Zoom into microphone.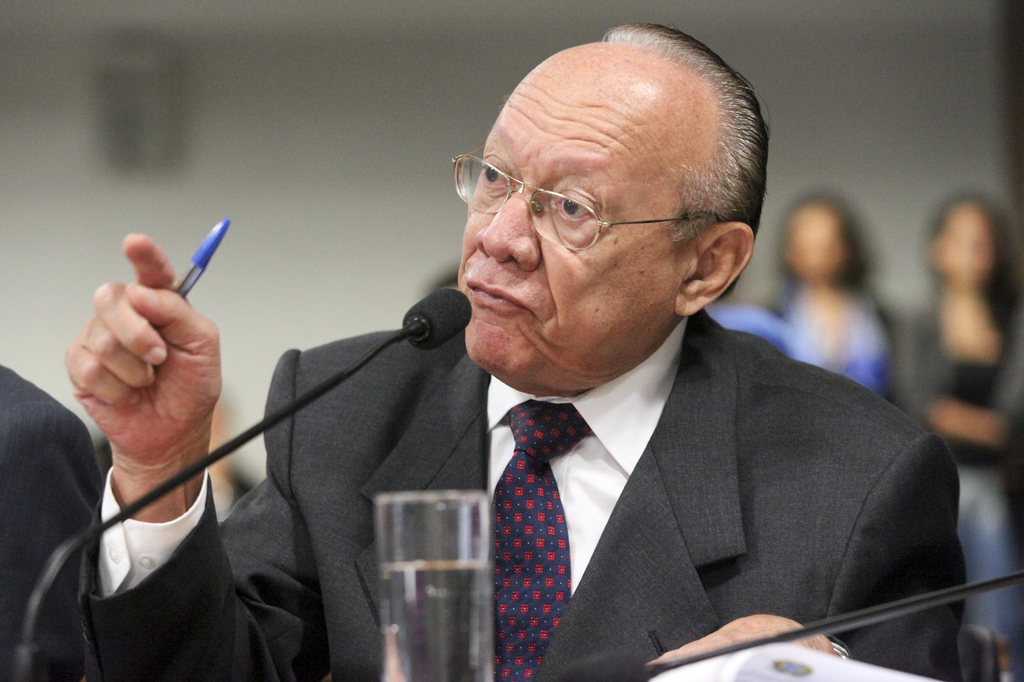
Zoom target: {"x1": 400, "y1": 287, "x2": 474, "y2": 351}.
